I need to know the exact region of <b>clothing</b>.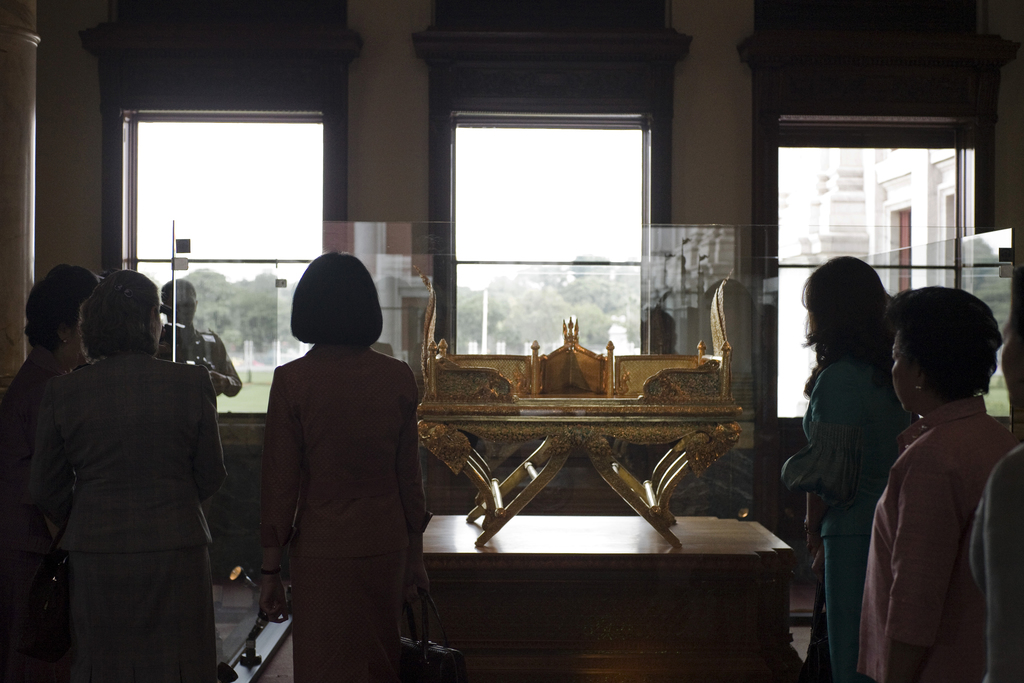
Region: [left=257, top=358, right=439, bottom=682].
